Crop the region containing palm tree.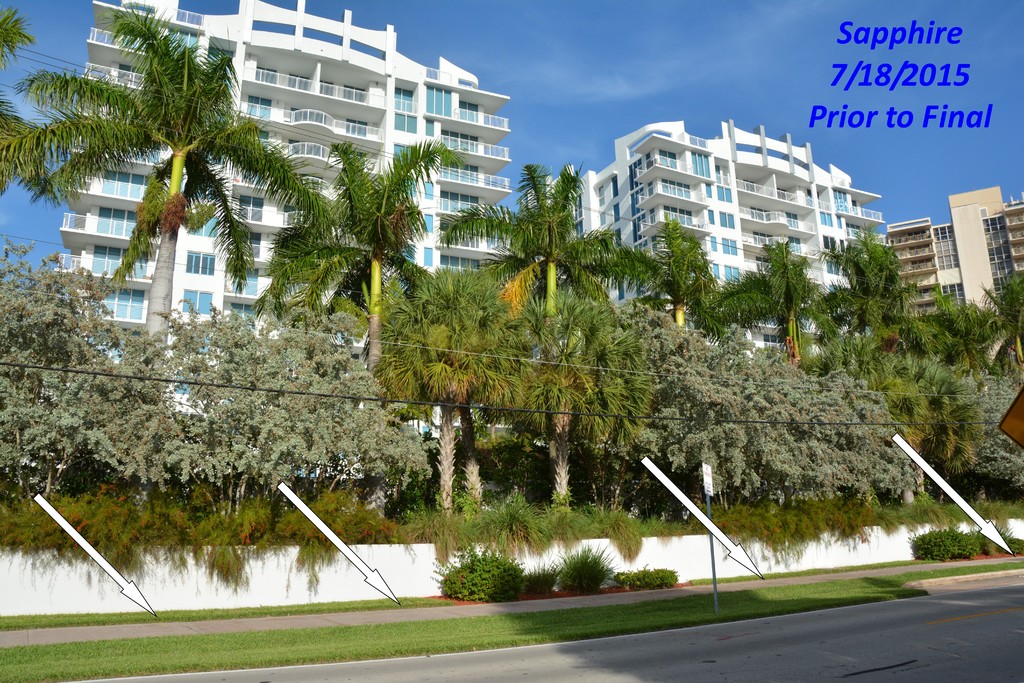
Crop region: 808,235,937,370.
